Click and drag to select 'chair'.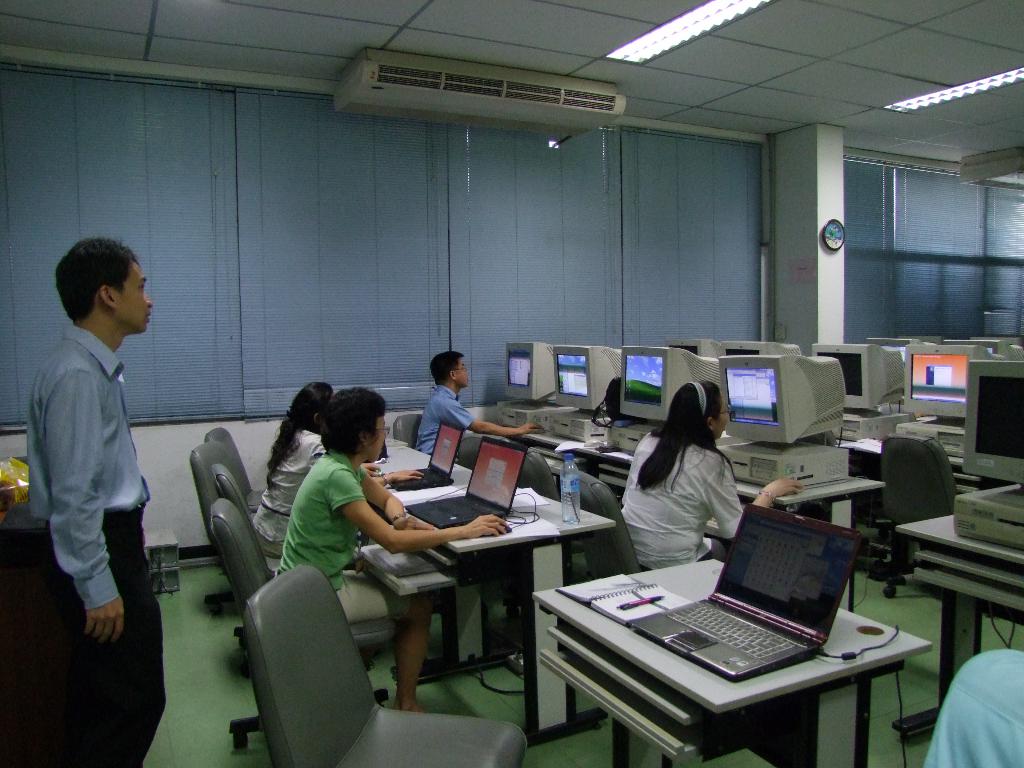
Selection: [left=392, top=412, right=426, bottom=451].
